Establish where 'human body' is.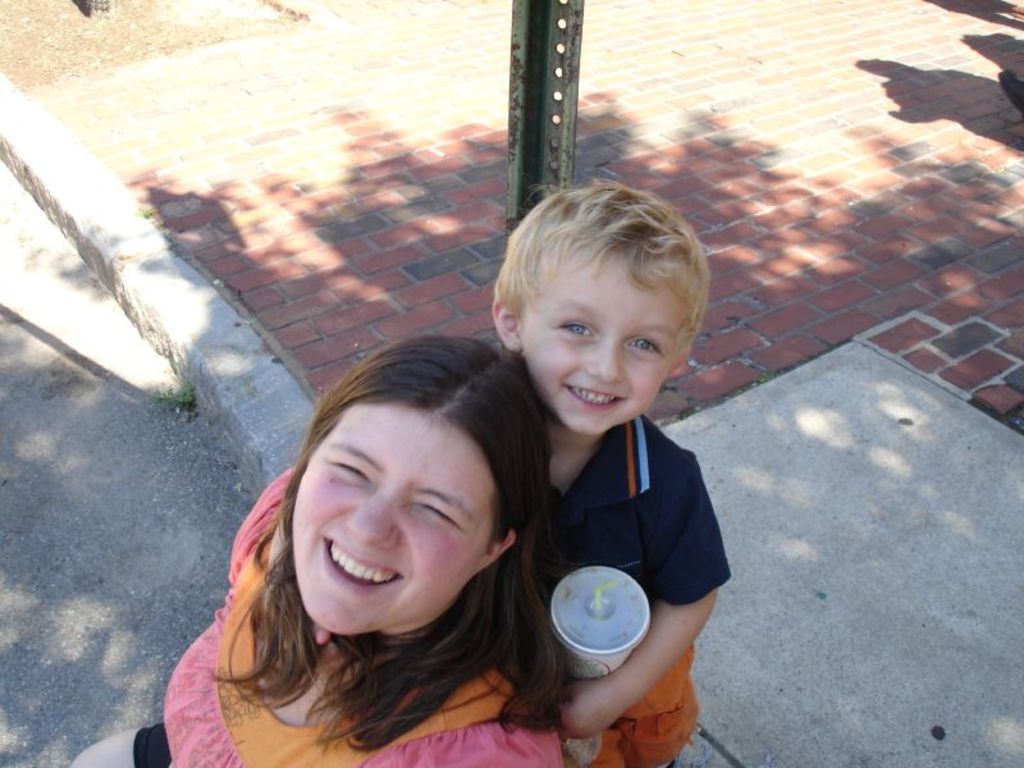
Established at 64, 329, 566, 767.
